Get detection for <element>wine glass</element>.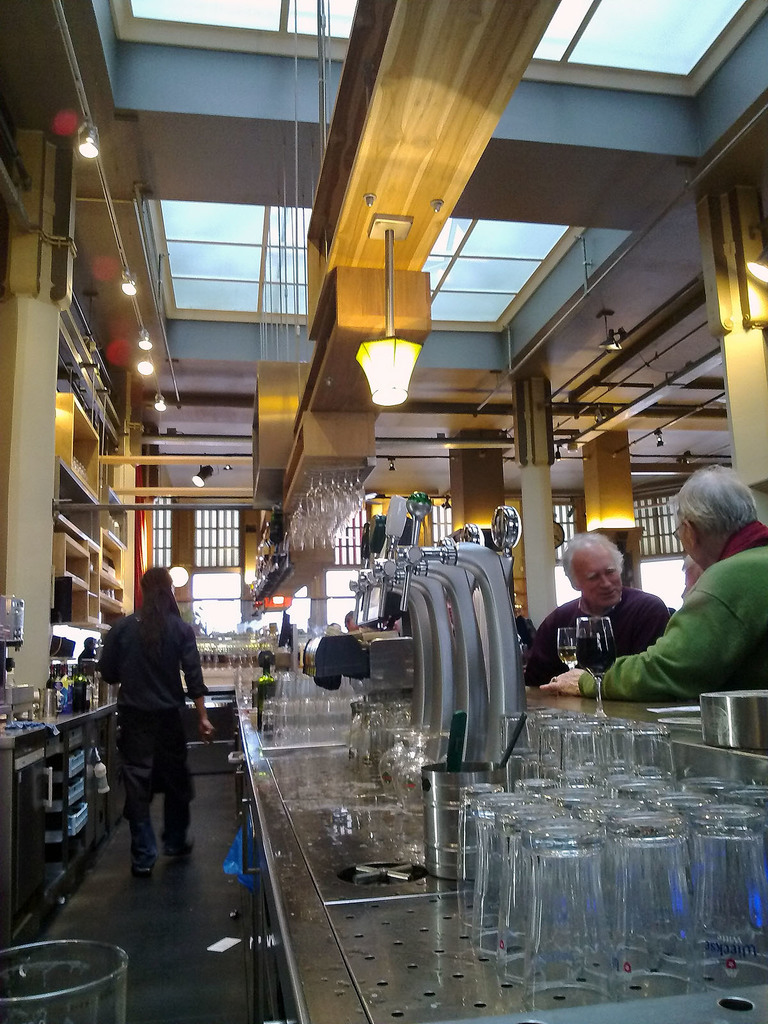
Detection: bbox=[555, 626, 581, 673].
